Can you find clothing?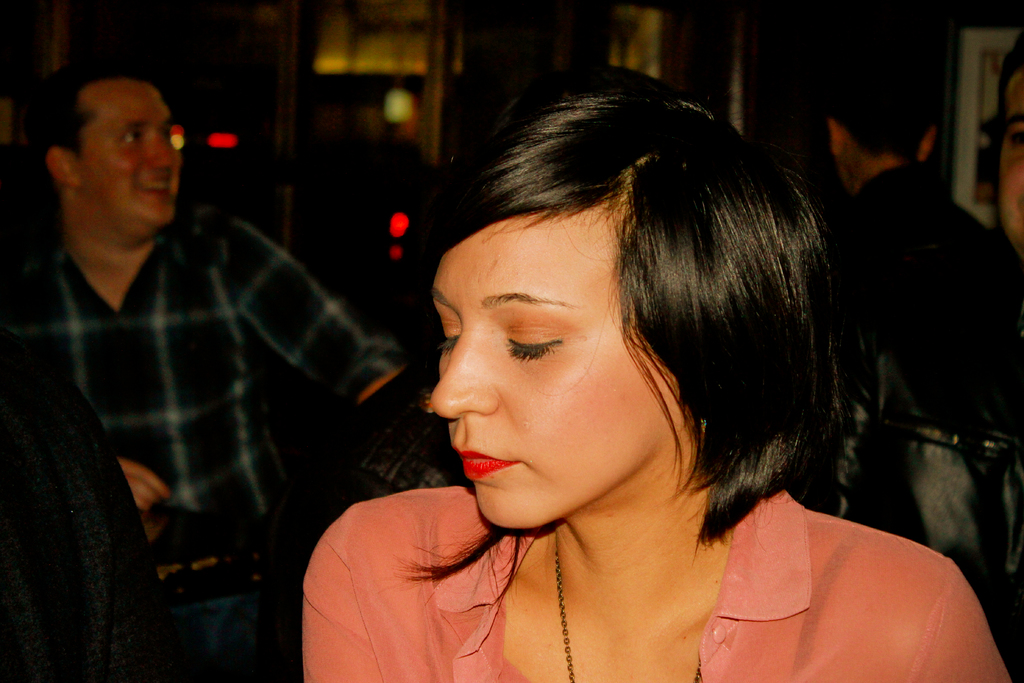
Yes, bounding box: 301:486:1010:682.
